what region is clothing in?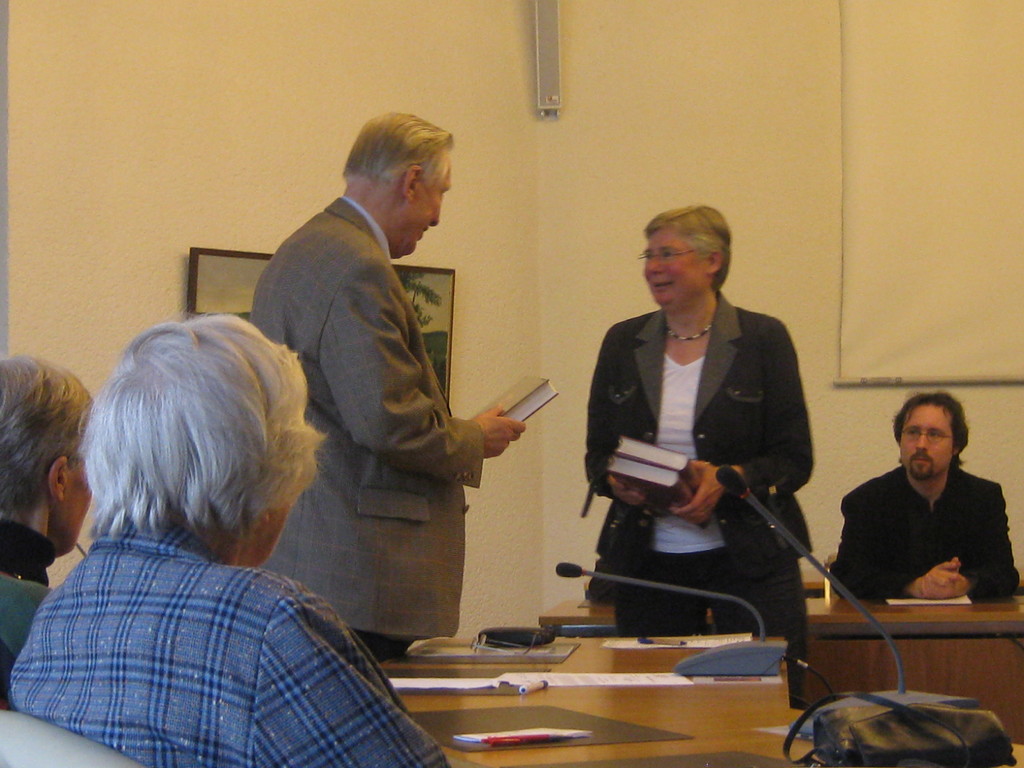
box(832, 466, 1020, 596).
